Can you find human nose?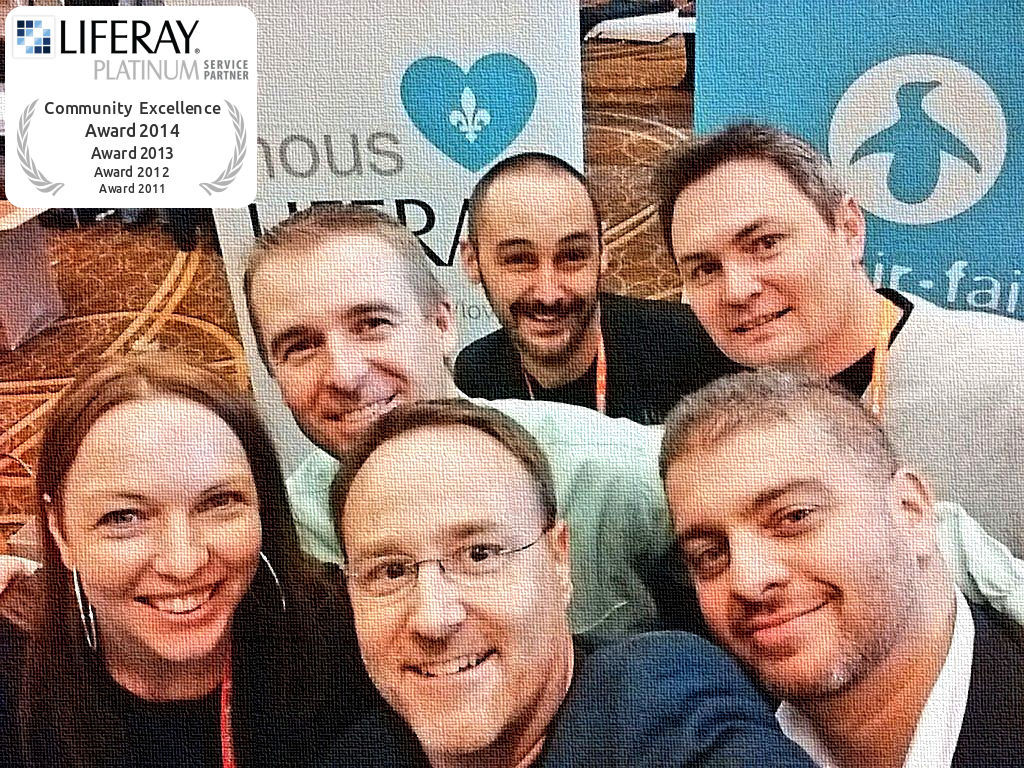
Yes, bounding box: pyautogui.locateOnScreen(726, 530, 789, 603).
